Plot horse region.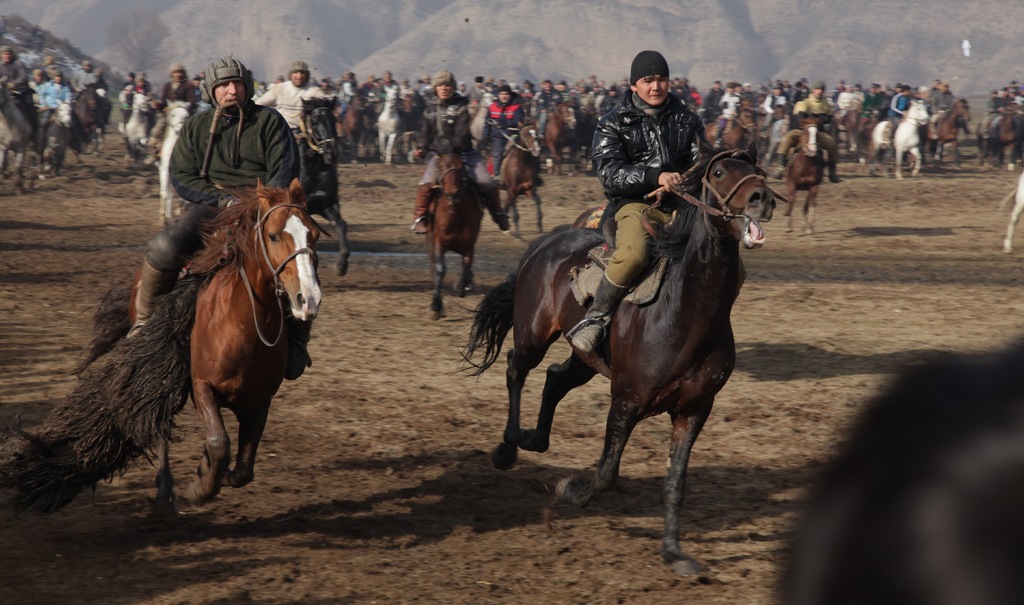
Plotted at 975 99 1023 170.
